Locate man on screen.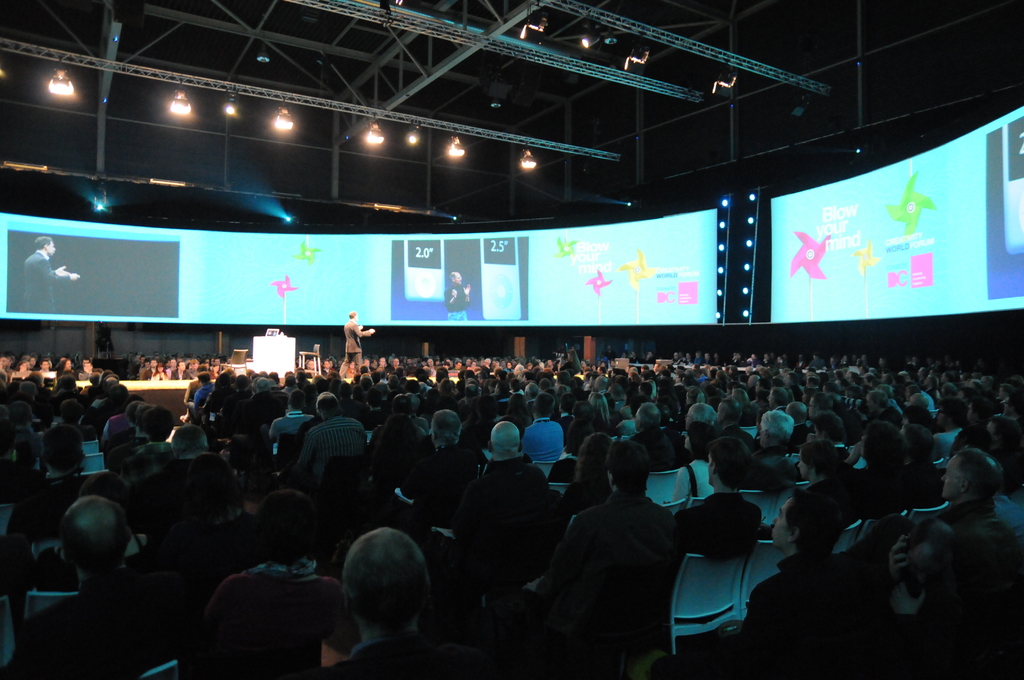
On screen at locate(929, 444, 1008, 541).
